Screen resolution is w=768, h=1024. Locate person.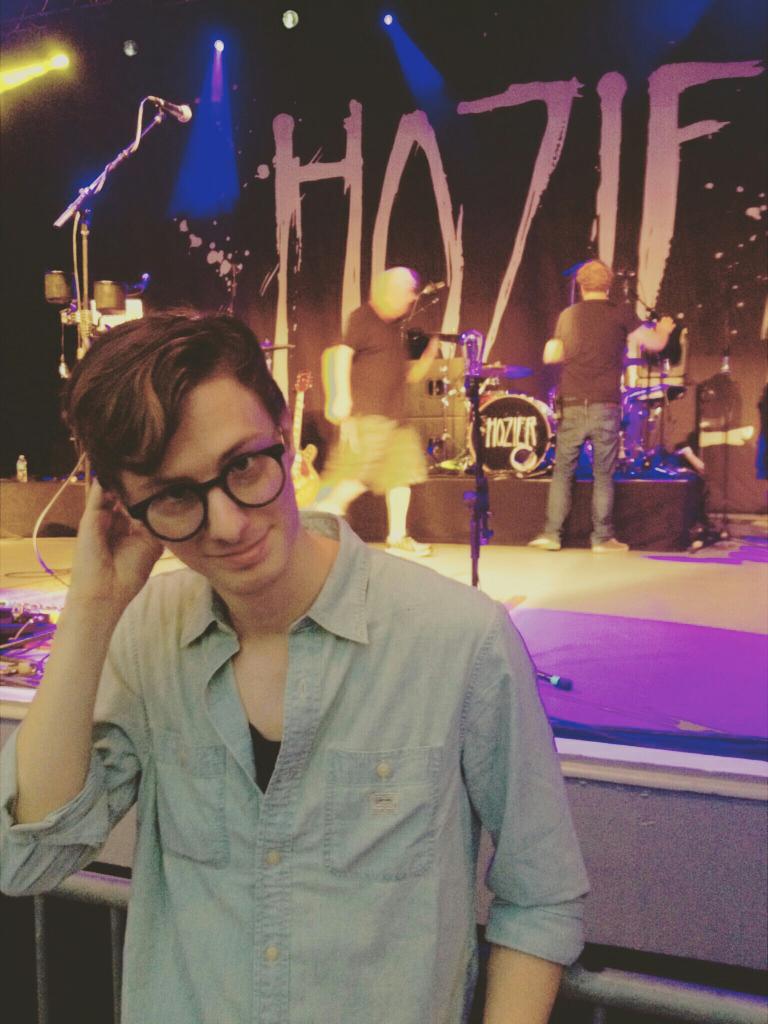
pyautogui.locateOnScreen(27, 246, 555, 1006).
